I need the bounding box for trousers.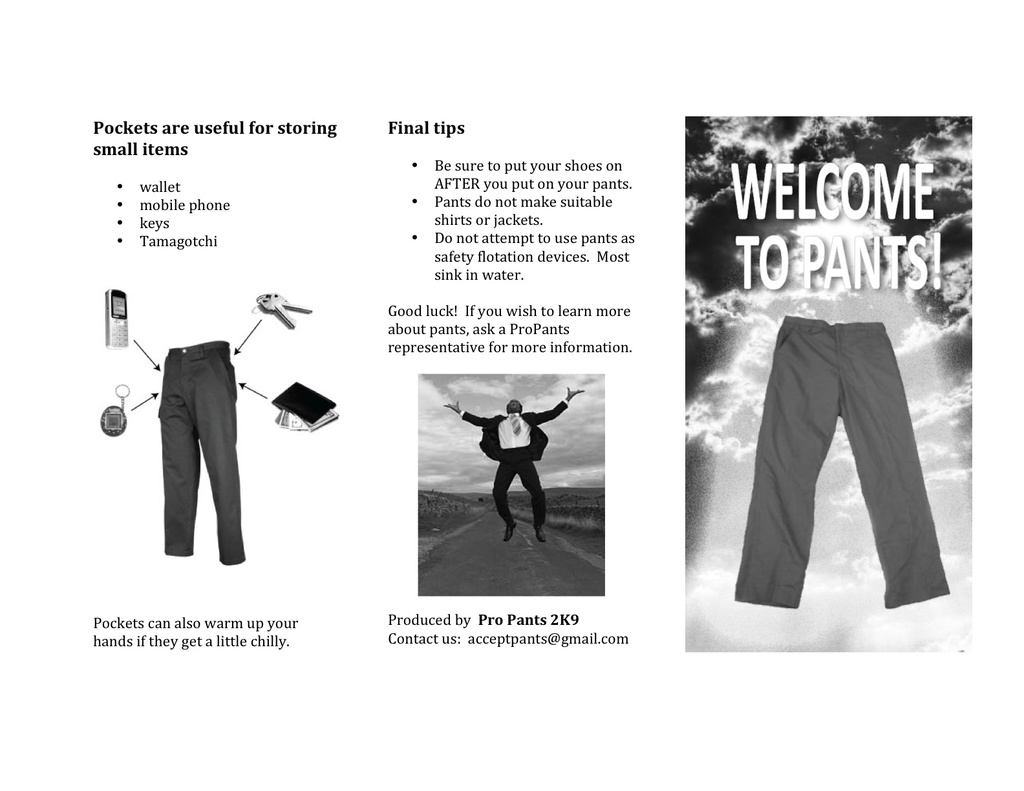
Here it is: bbox=(164, 341, 248, 564).
